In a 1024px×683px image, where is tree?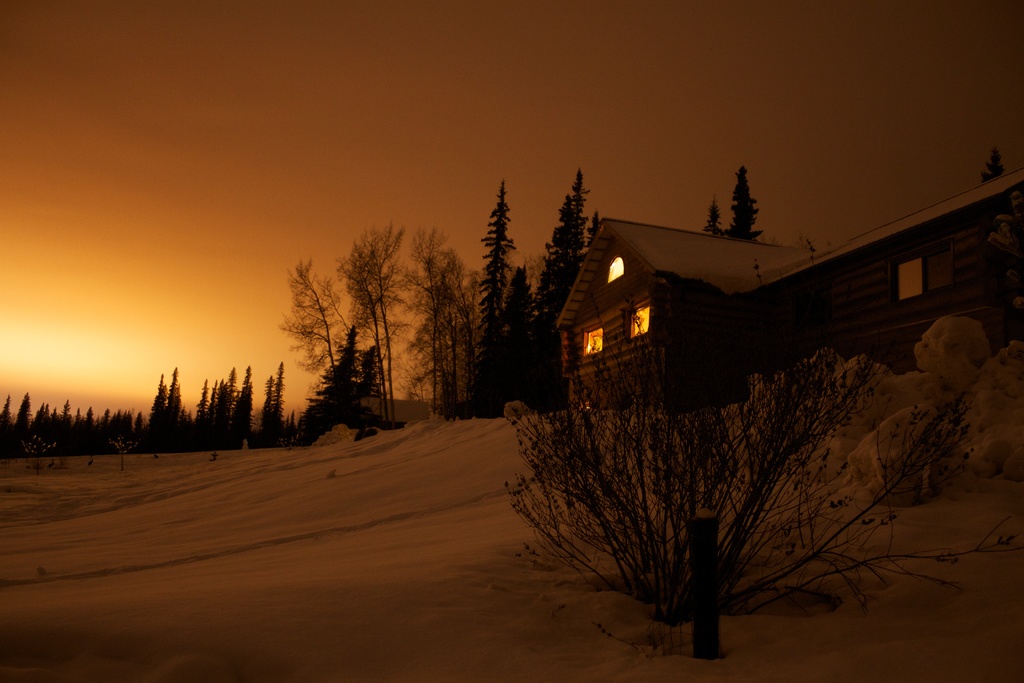
12,392,31,448.
